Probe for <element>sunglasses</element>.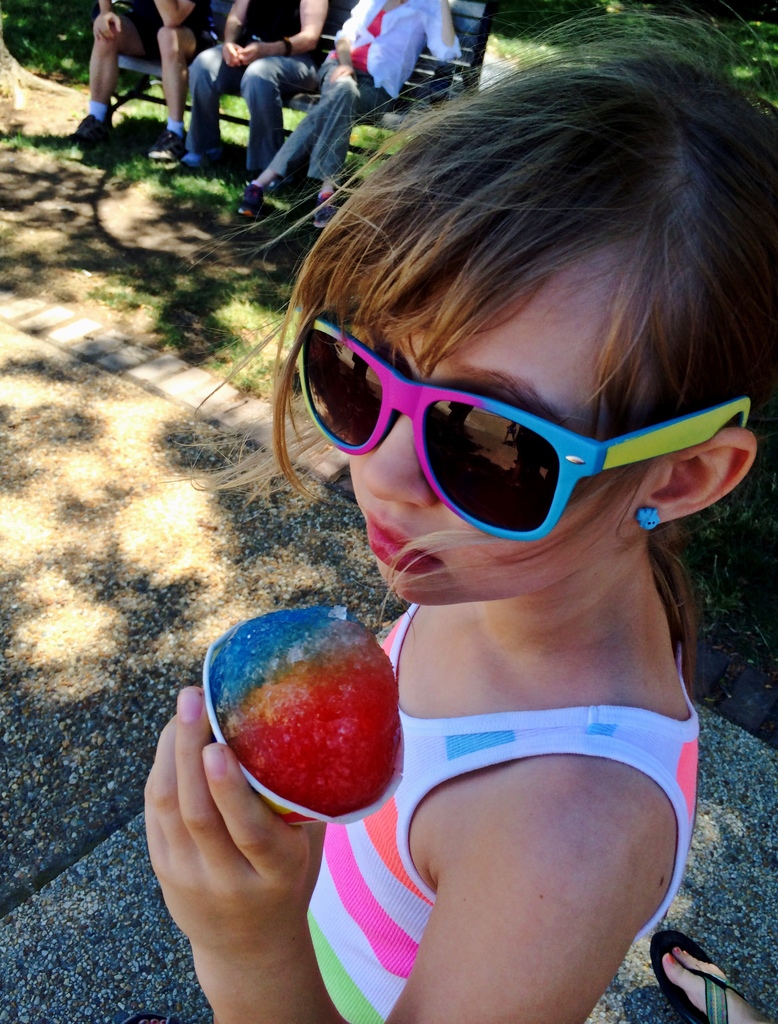
Probe result: (281,305,754,548).
